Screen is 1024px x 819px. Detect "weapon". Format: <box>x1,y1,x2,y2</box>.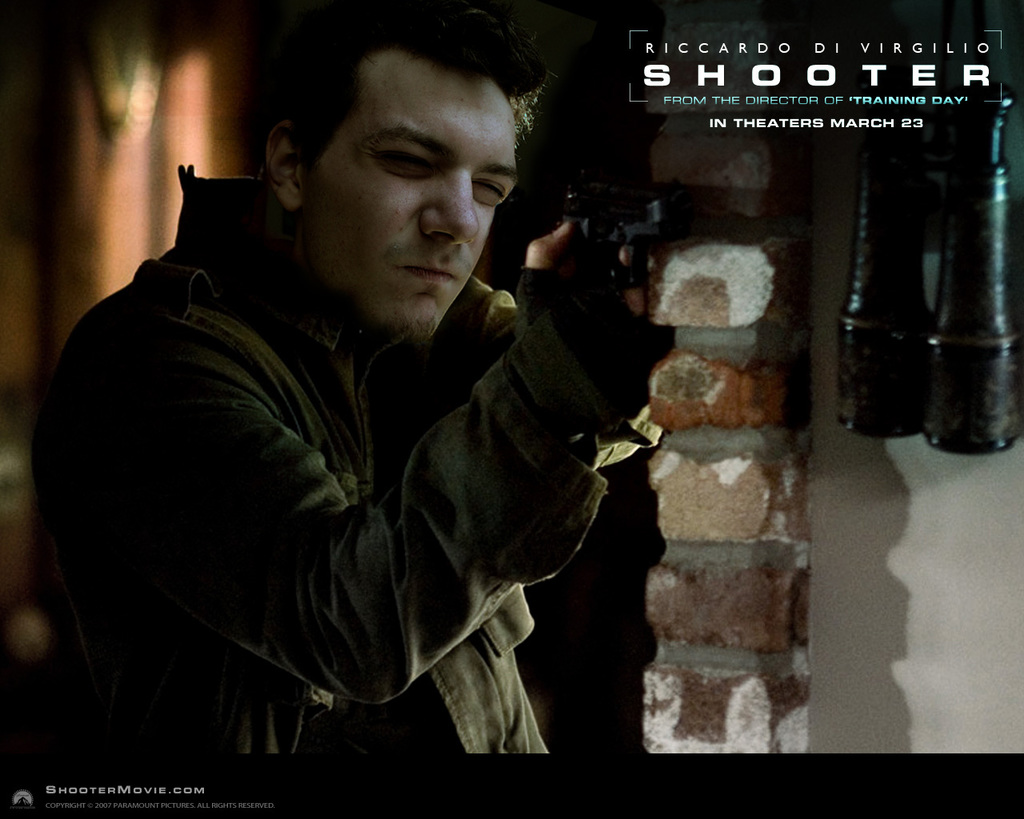
<box>558,170,691,288</box>.
